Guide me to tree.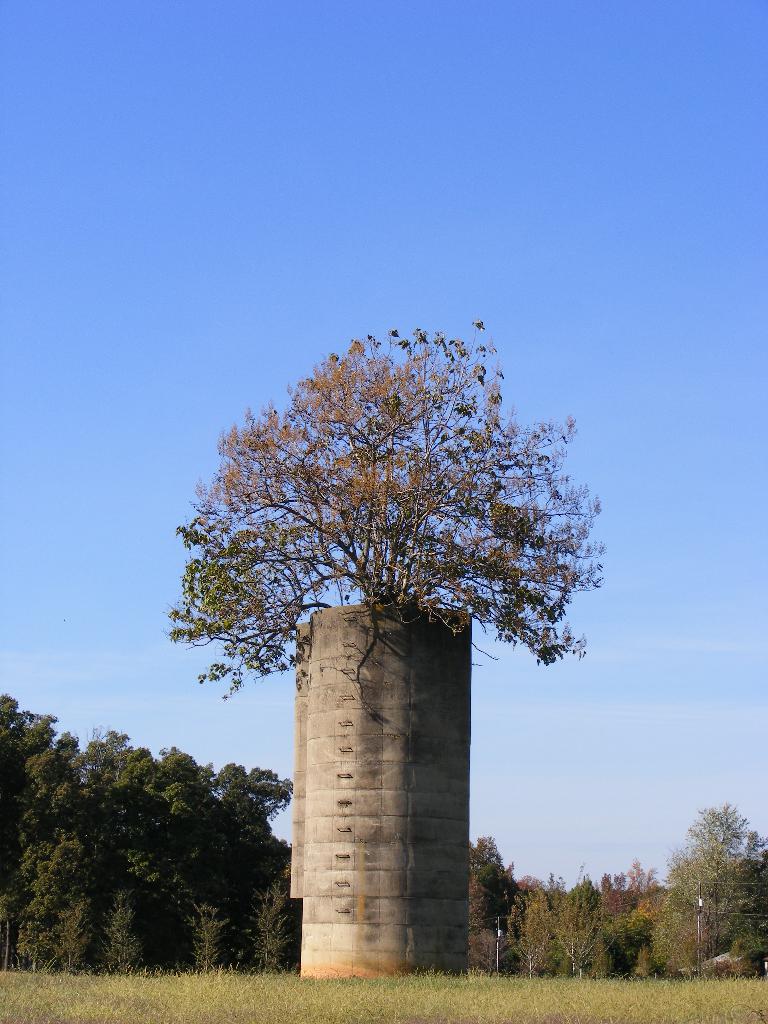
Guidance: region(19, 730, 291, 977).
